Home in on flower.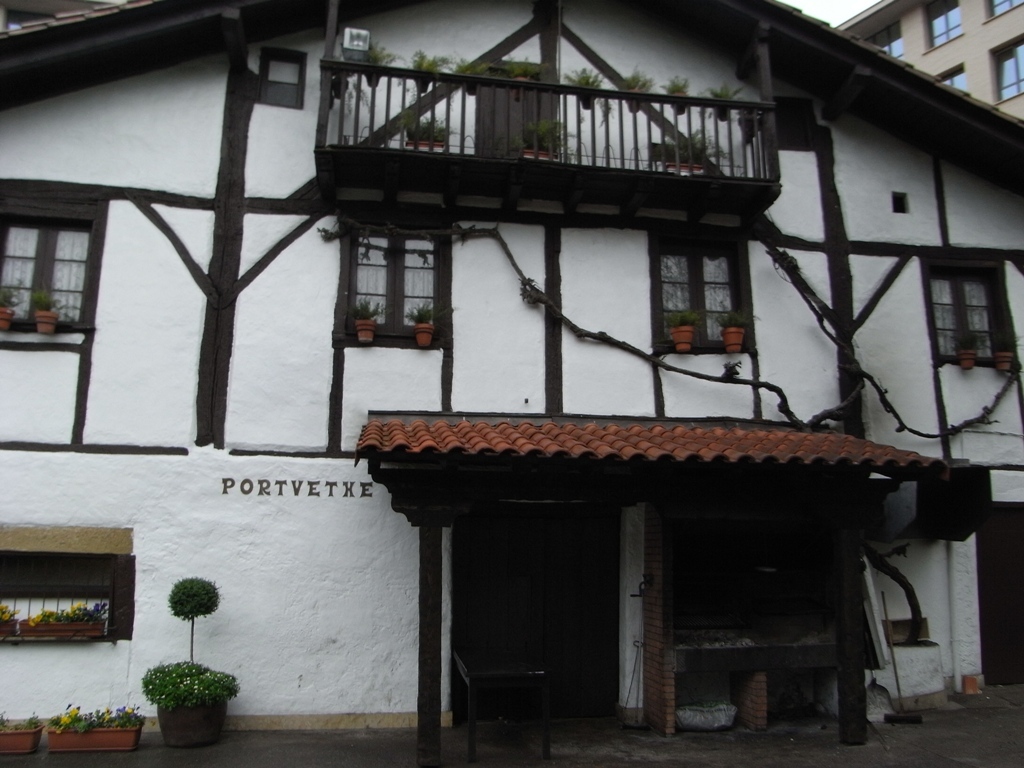
Homed in at Rect(202, 668, 205, 674).
